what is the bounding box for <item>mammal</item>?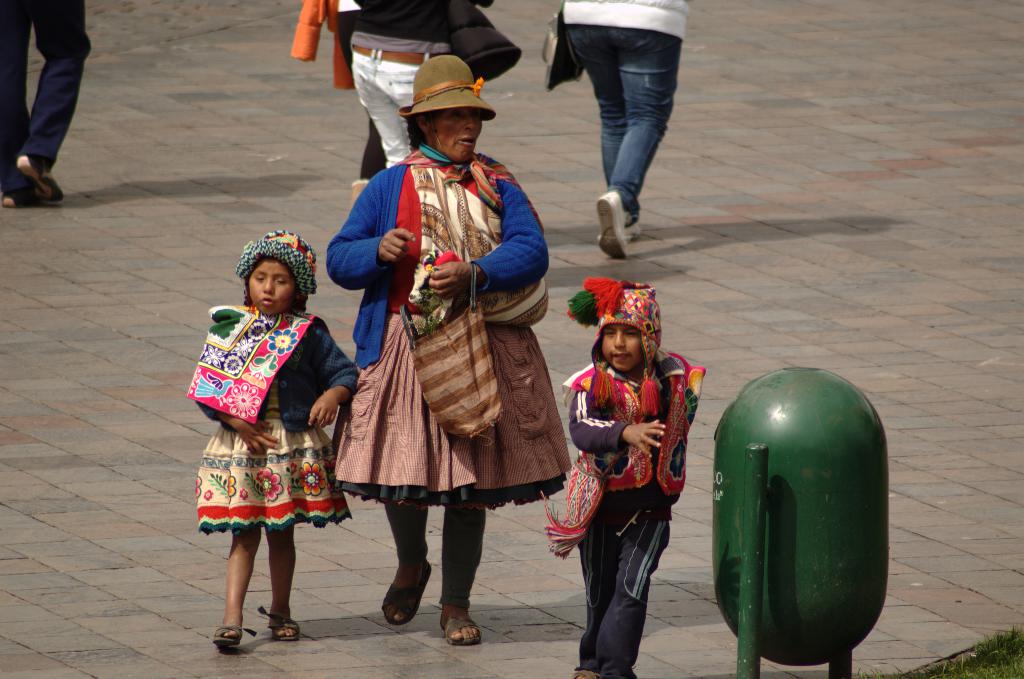
<box>291,0,524,209</box>.
